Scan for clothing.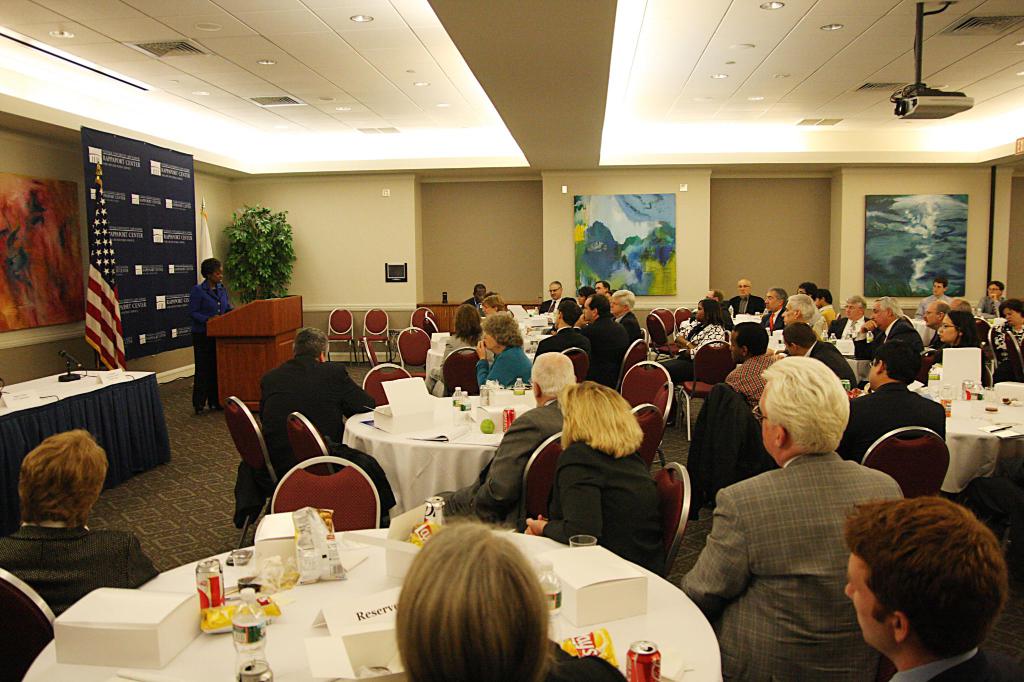
Scan result: x1=804, y1=338, x2=854, y2=383.
